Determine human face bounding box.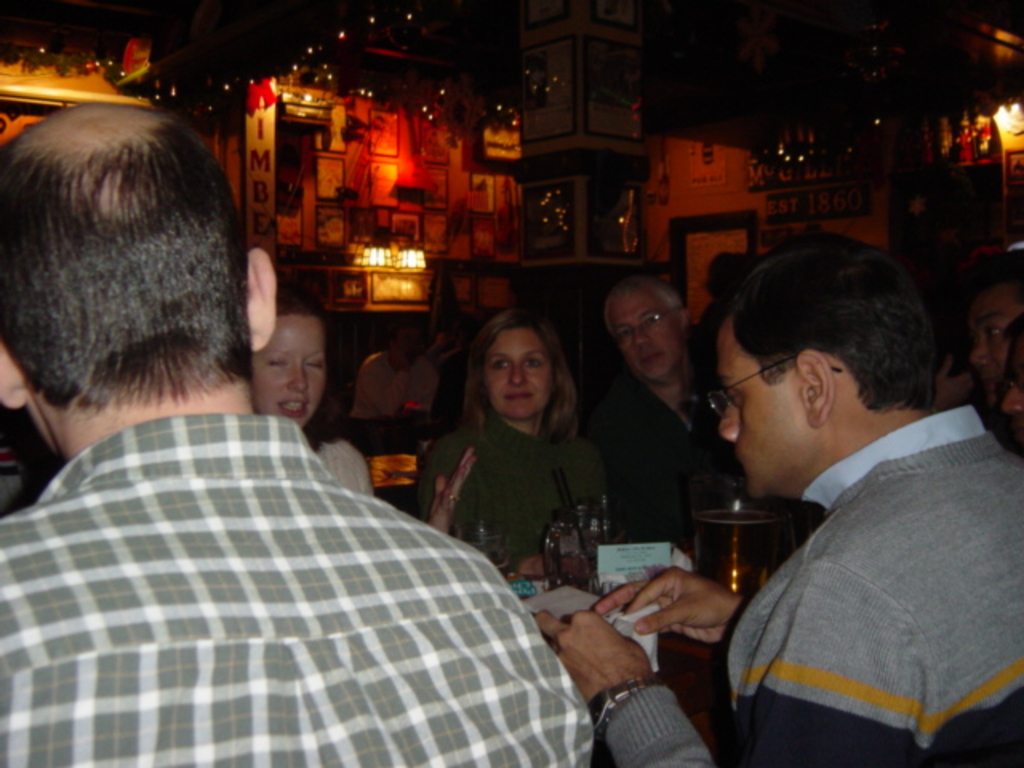
Determined: Rect(253, 315, 326, 434).
